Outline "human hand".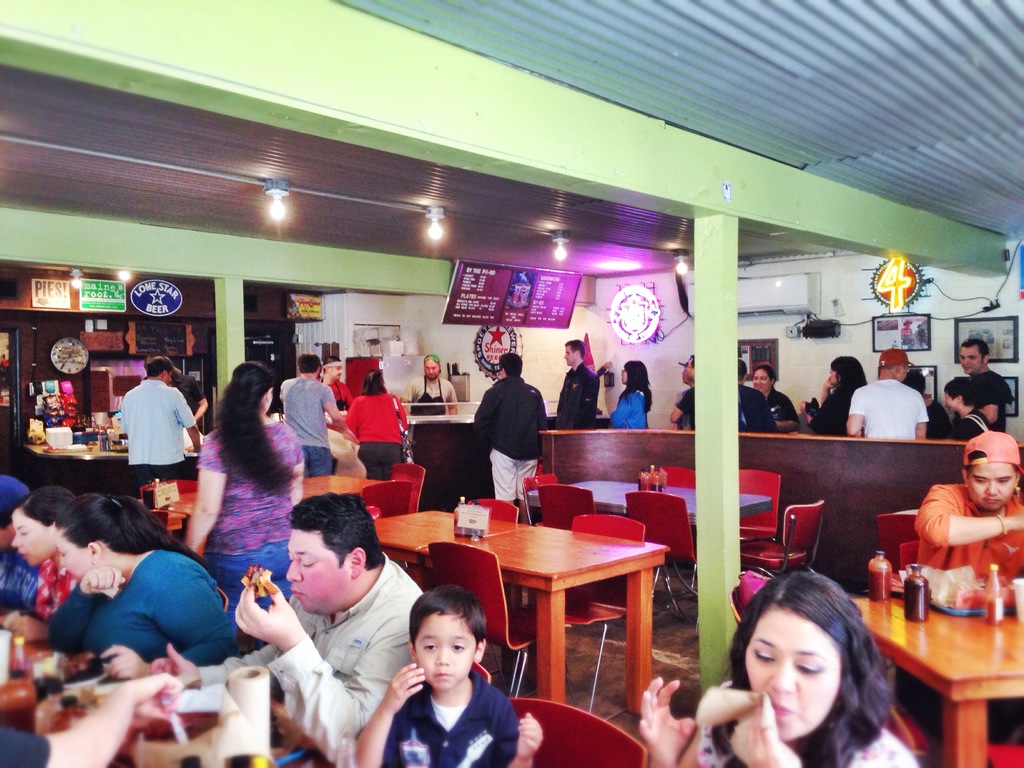
Outline: (115,671,188,728).
